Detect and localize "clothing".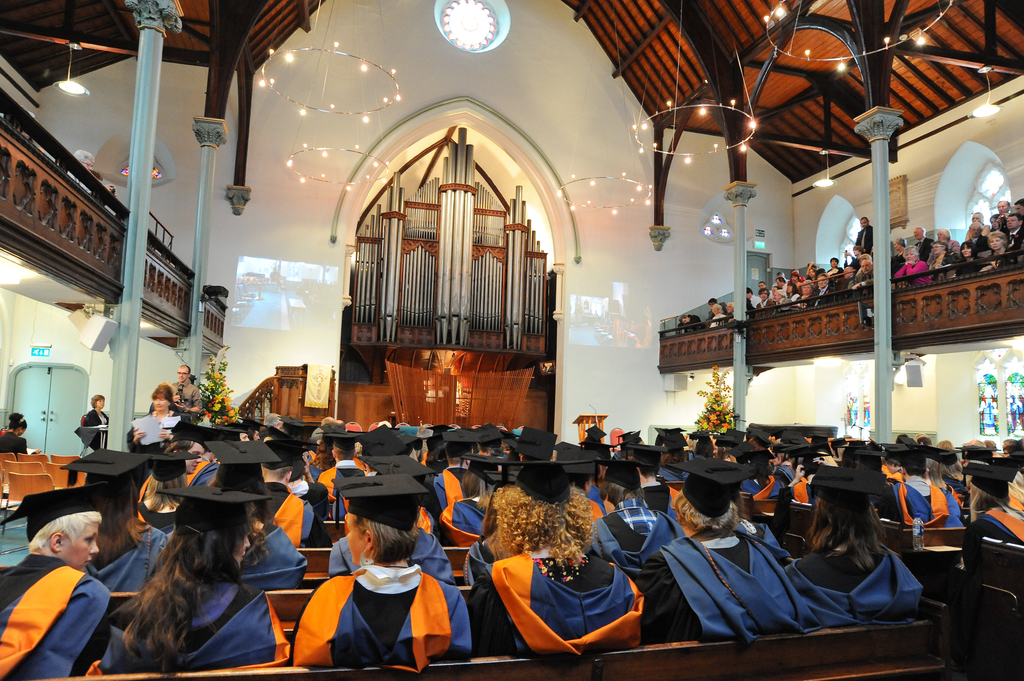
Localized at 84, 575, 289, 671.
